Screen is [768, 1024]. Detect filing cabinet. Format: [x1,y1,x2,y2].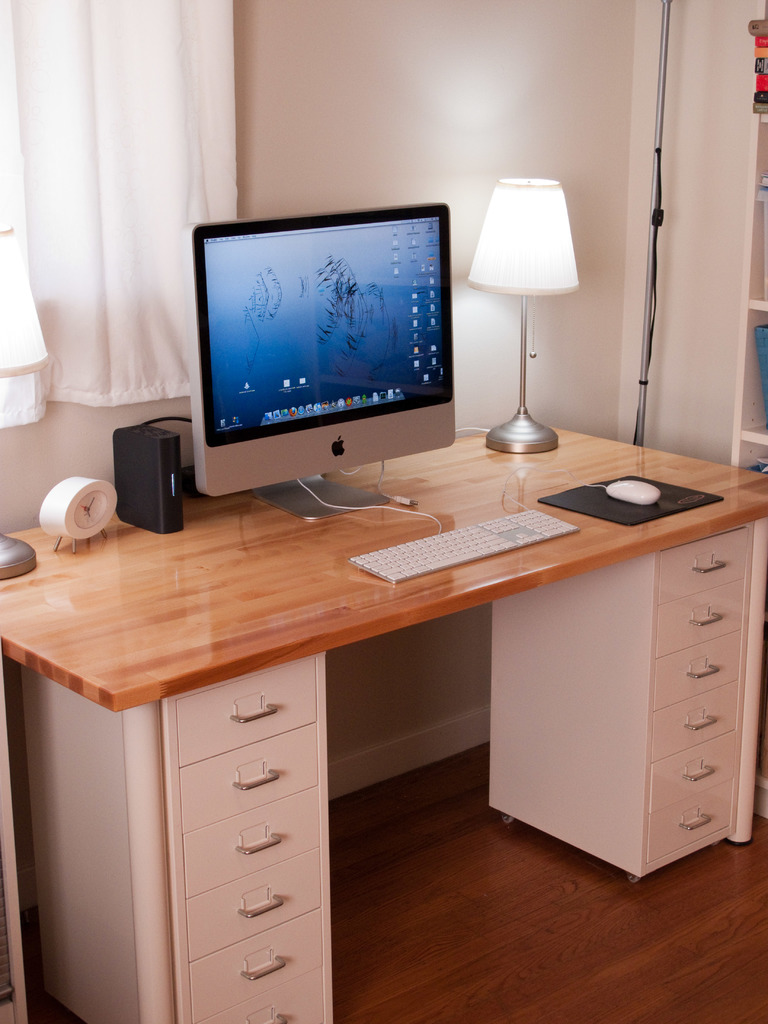
[105,700,339,1001].
